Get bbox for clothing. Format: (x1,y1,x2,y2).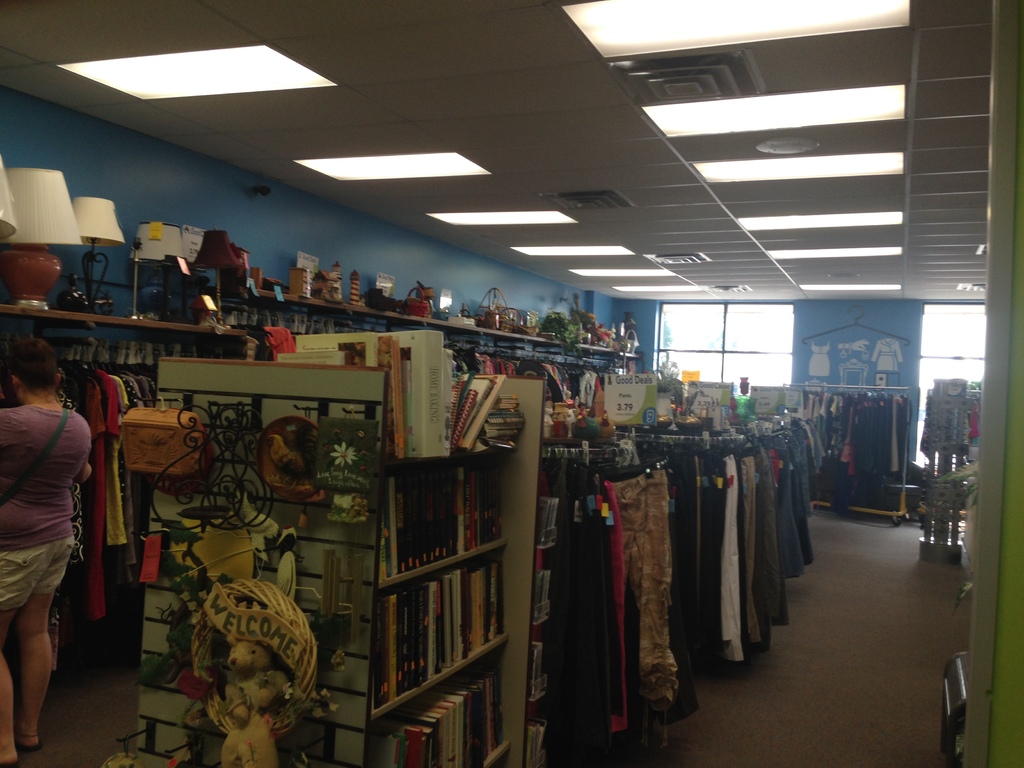
(923,376,972,456).
